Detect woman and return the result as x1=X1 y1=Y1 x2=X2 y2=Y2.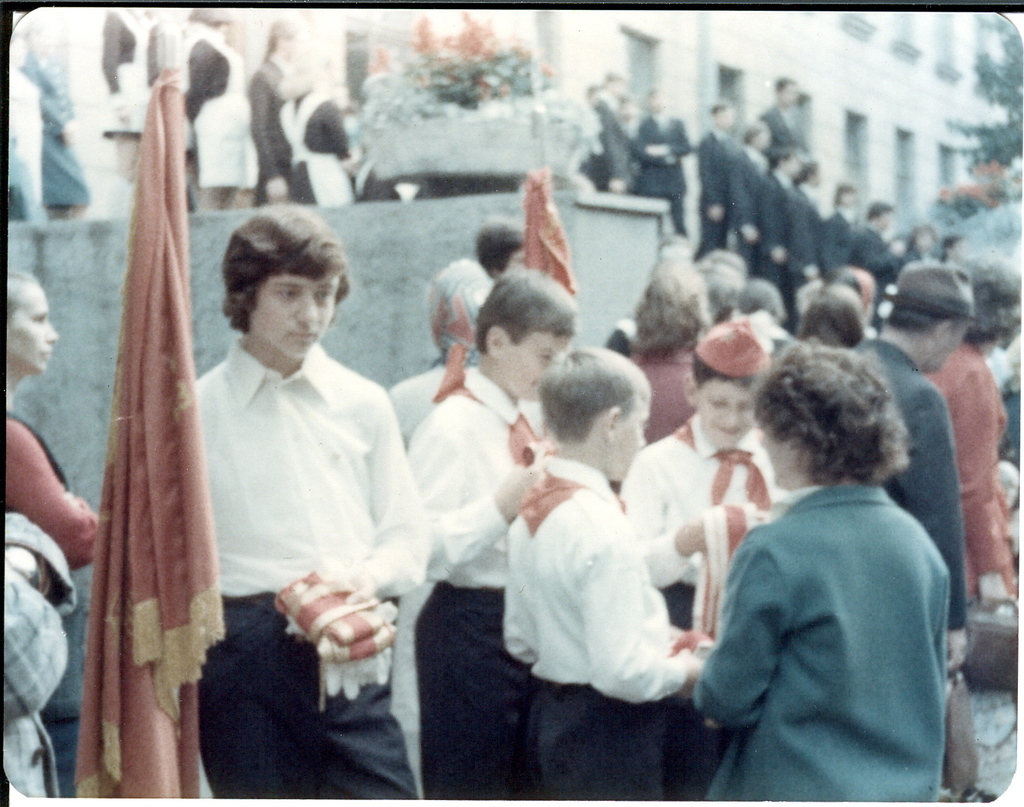
x1=689 y1=322 x2=981 y2=805.
